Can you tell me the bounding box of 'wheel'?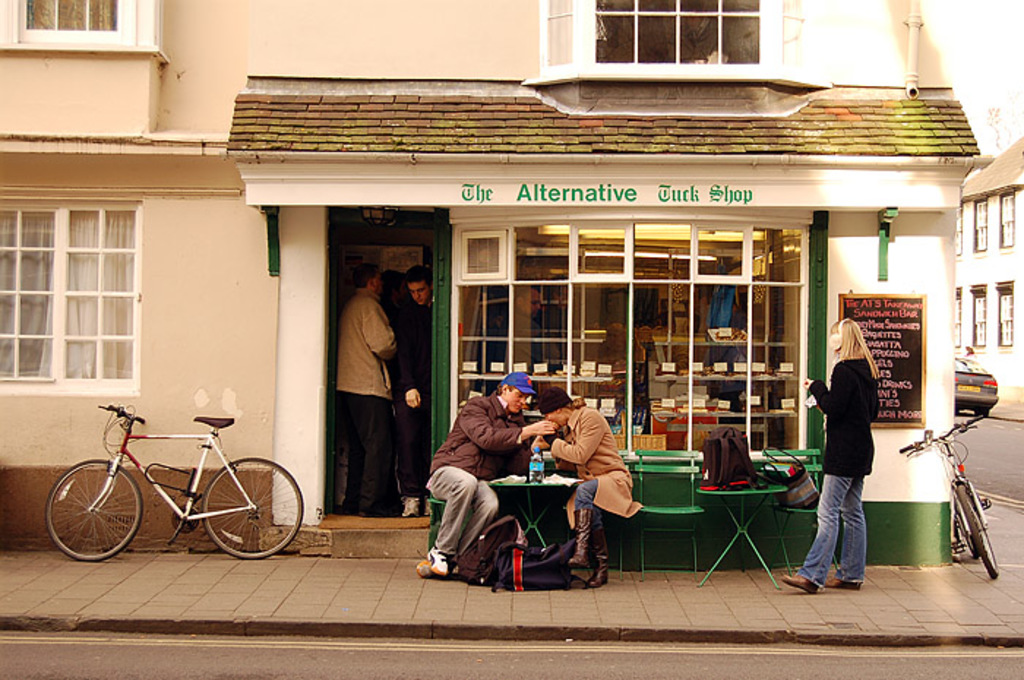
(45, 468, 126, 559).
